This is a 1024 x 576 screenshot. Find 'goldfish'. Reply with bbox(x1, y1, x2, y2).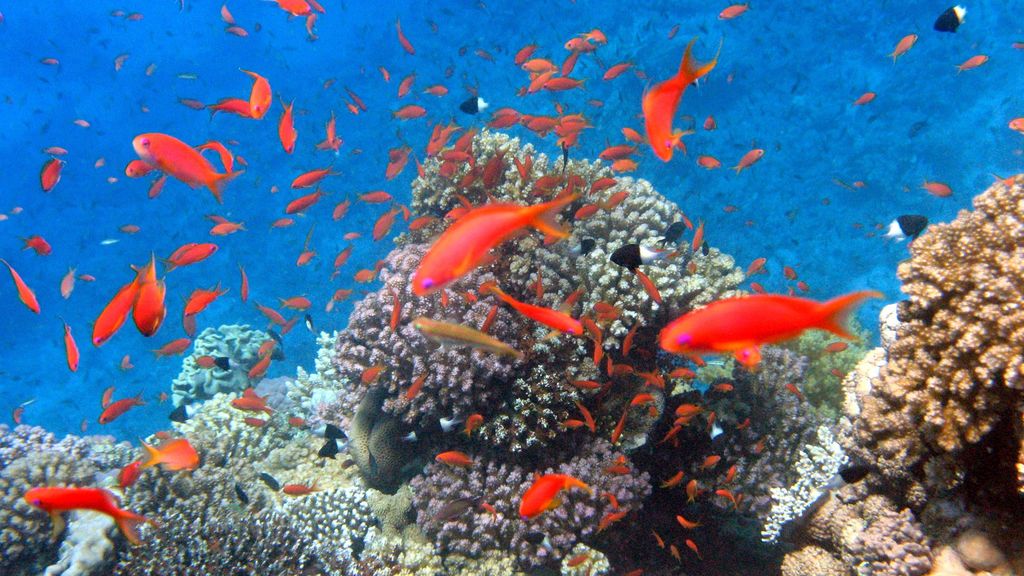
bbox(589, 300, 622, 313).
